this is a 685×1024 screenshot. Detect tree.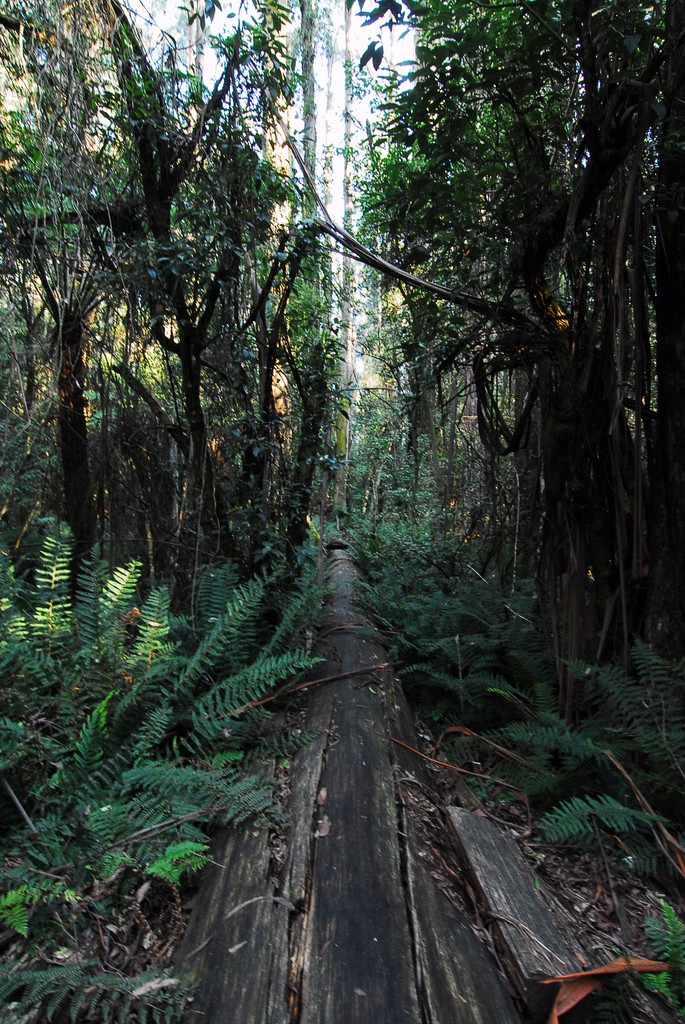
362:0:684:730.
